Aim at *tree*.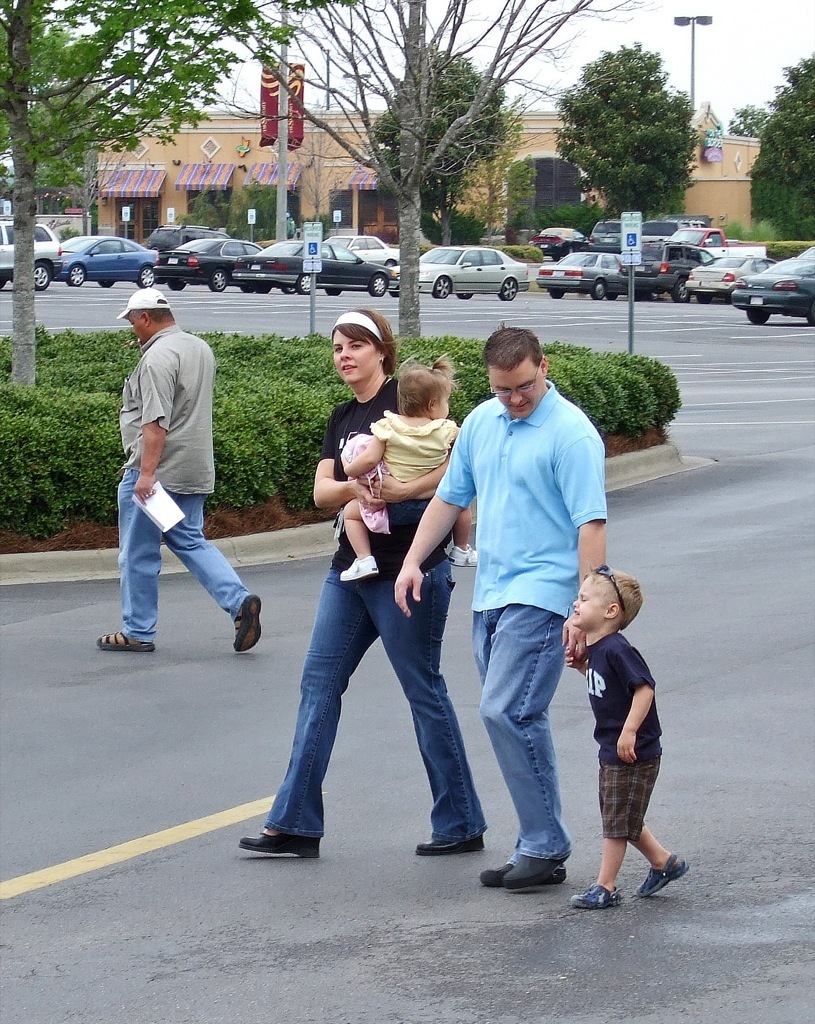
Aimed at bbox(744, 47, 814, 247).
